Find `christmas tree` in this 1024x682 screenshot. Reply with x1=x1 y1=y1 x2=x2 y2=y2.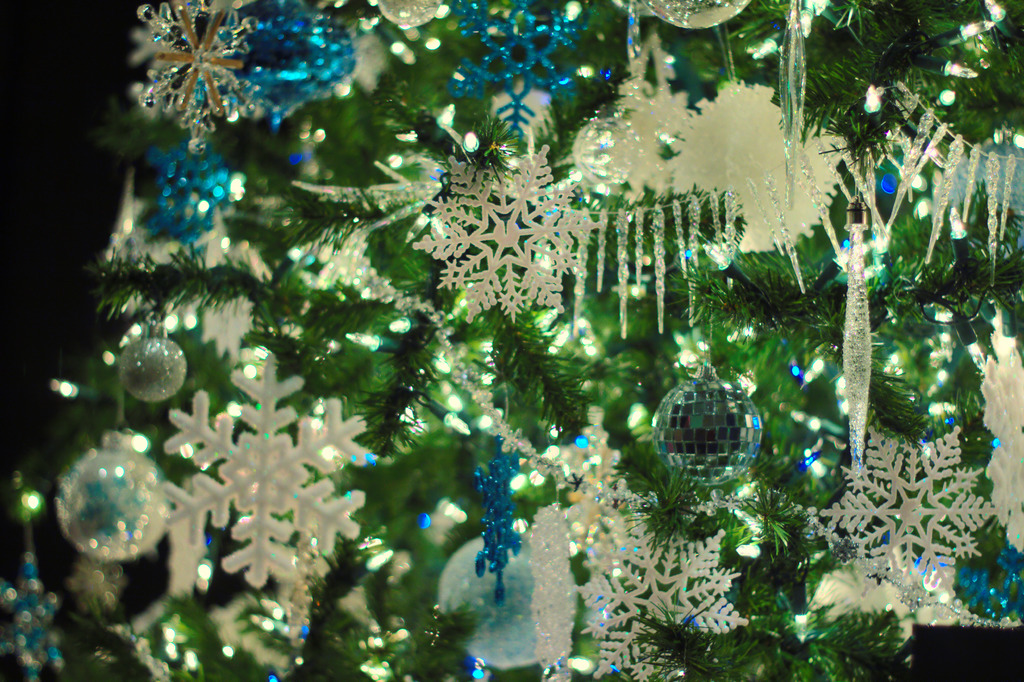
x1=0 y1=0 x2=1023 y2=681.
